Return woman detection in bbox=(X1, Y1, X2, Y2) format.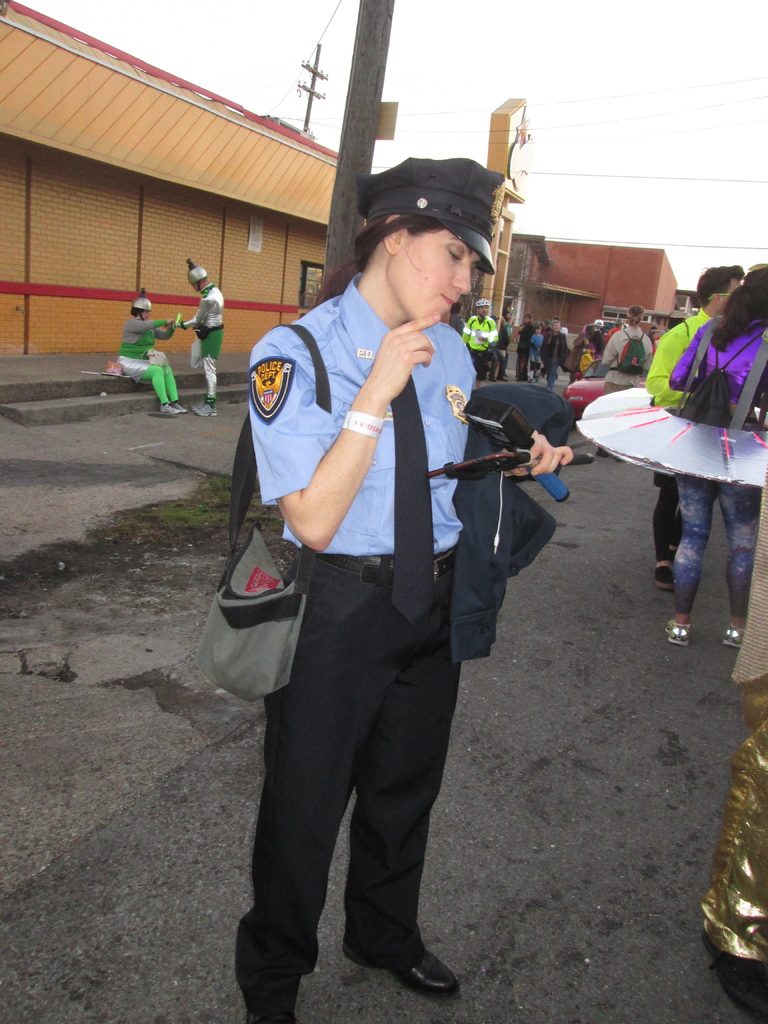
bbox=(208, 143, 529, 1012).
